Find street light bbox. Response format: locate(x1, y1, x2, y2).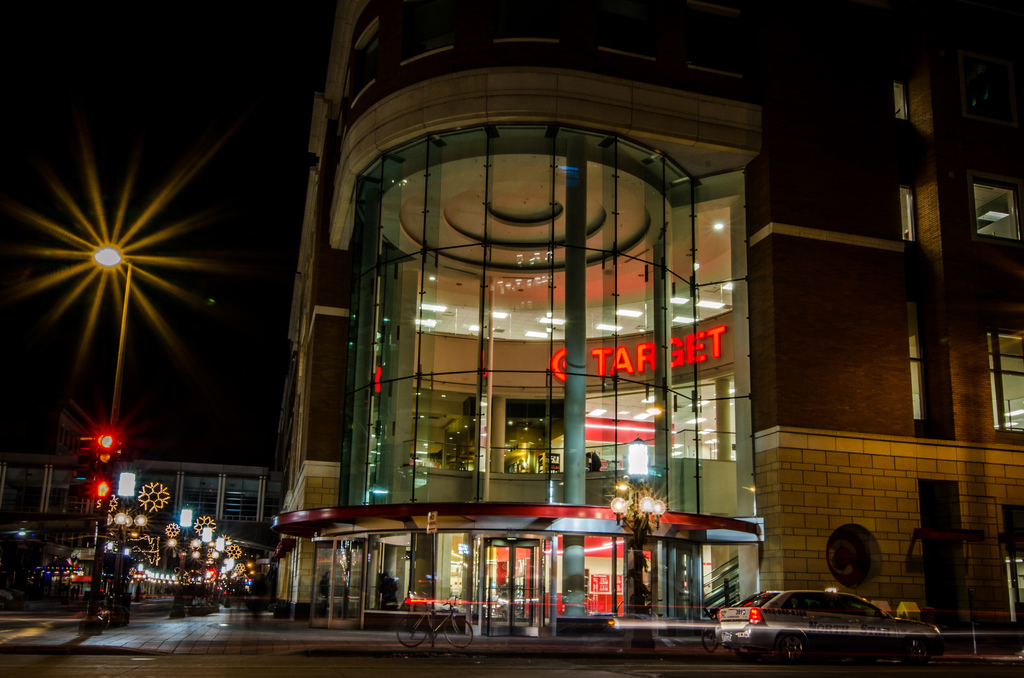
locate(83, 261, 132, 624).
